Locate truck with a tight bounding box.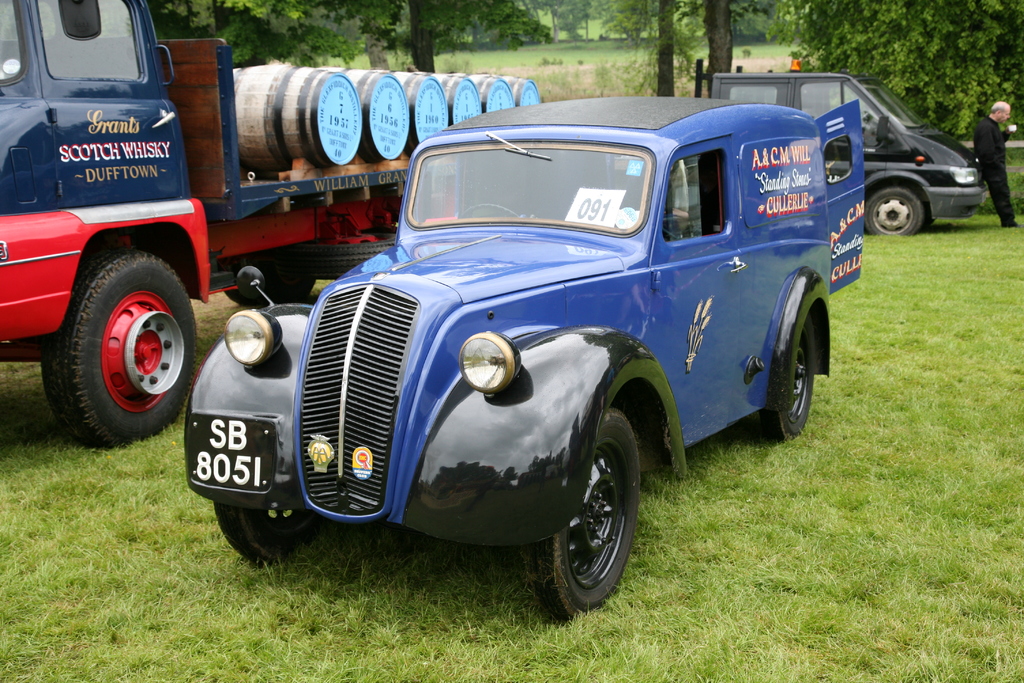
detection(0, 0, 538, 448).
